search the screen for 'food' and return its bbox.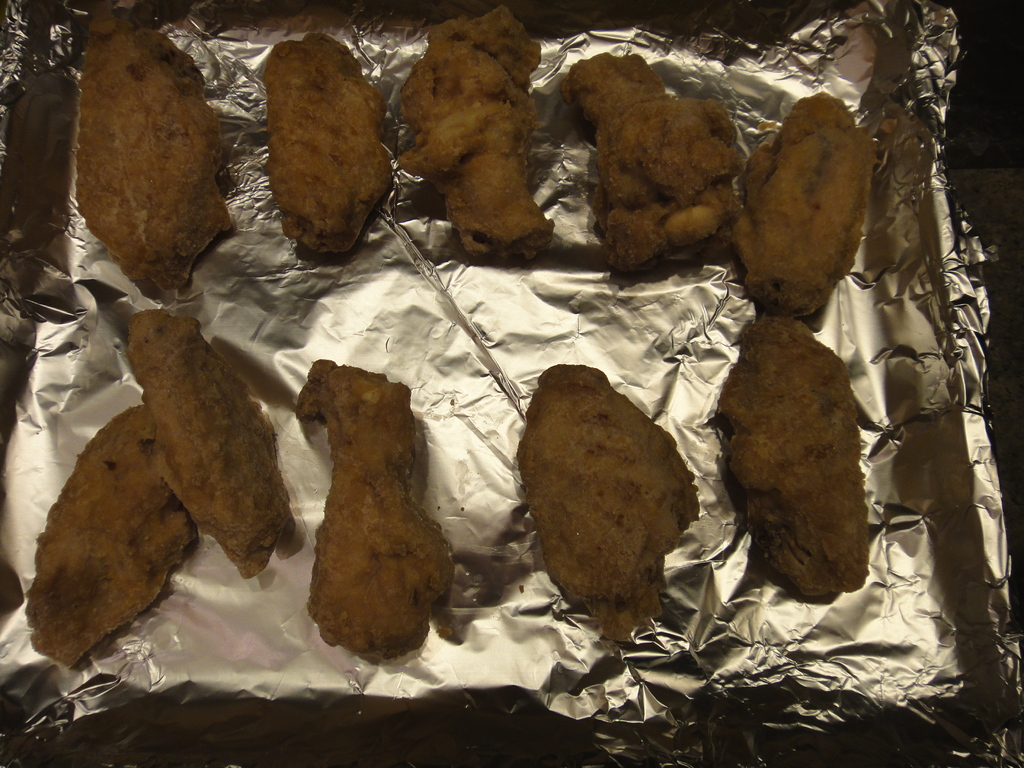
Found: pyautogui.locateOnScreen(717, 319, 869, 597).
